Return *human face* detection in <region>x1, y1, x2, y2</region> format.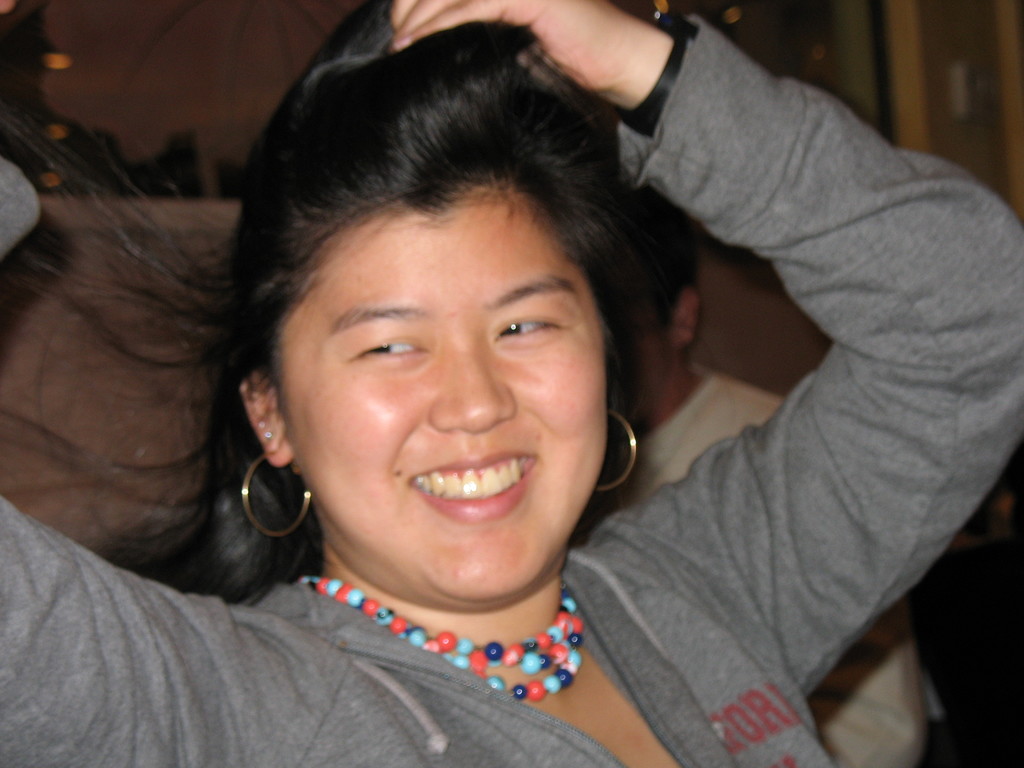
<region>269, 188, 614, 605</region>.
